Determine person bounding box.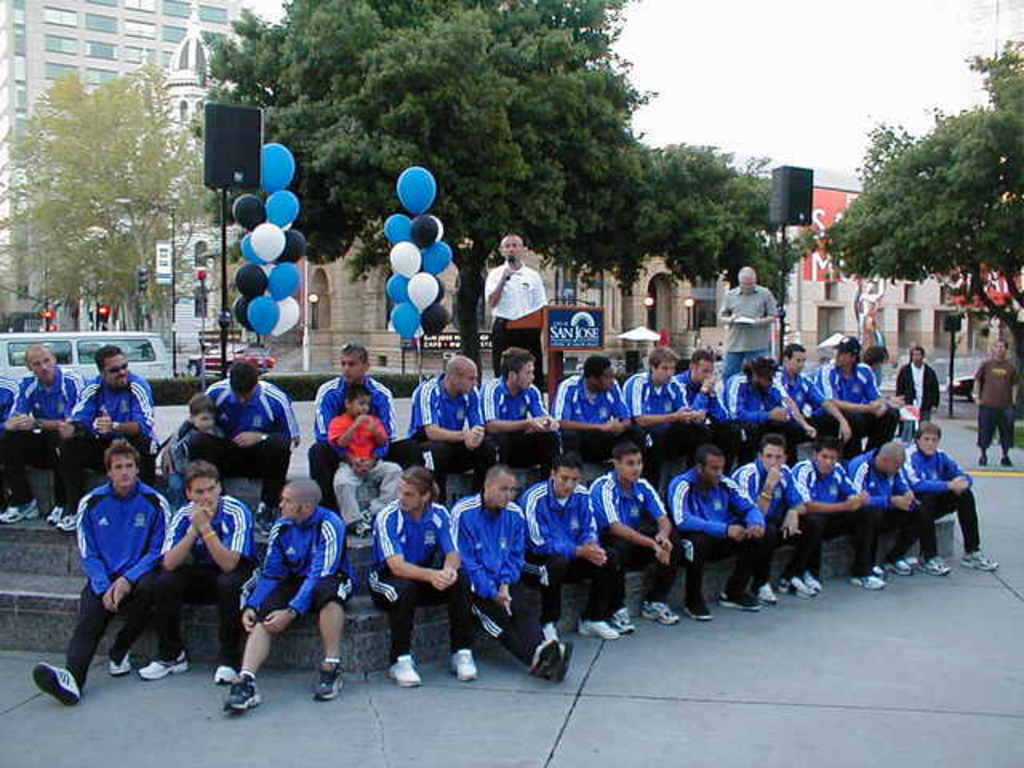
Determined: <box>894,342,939,432</box>.
